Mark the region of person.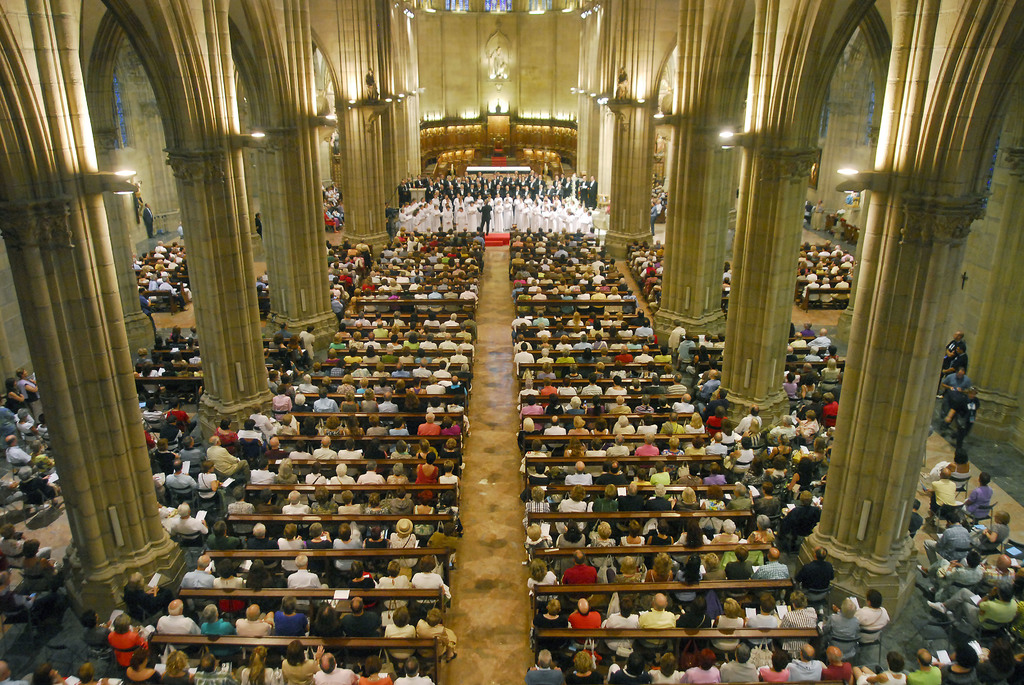
Region: pyautogui.locateOnScreen(566, 437, 587, 464).
